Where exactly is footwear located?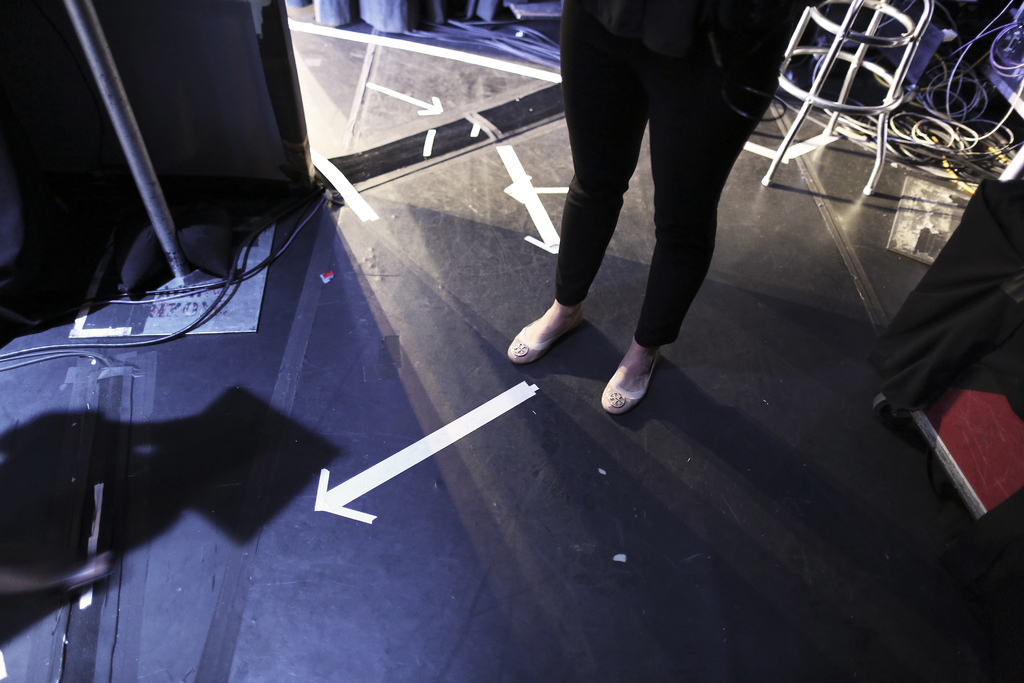
Its bounding box is select_region(502, 311, 580, 363).
